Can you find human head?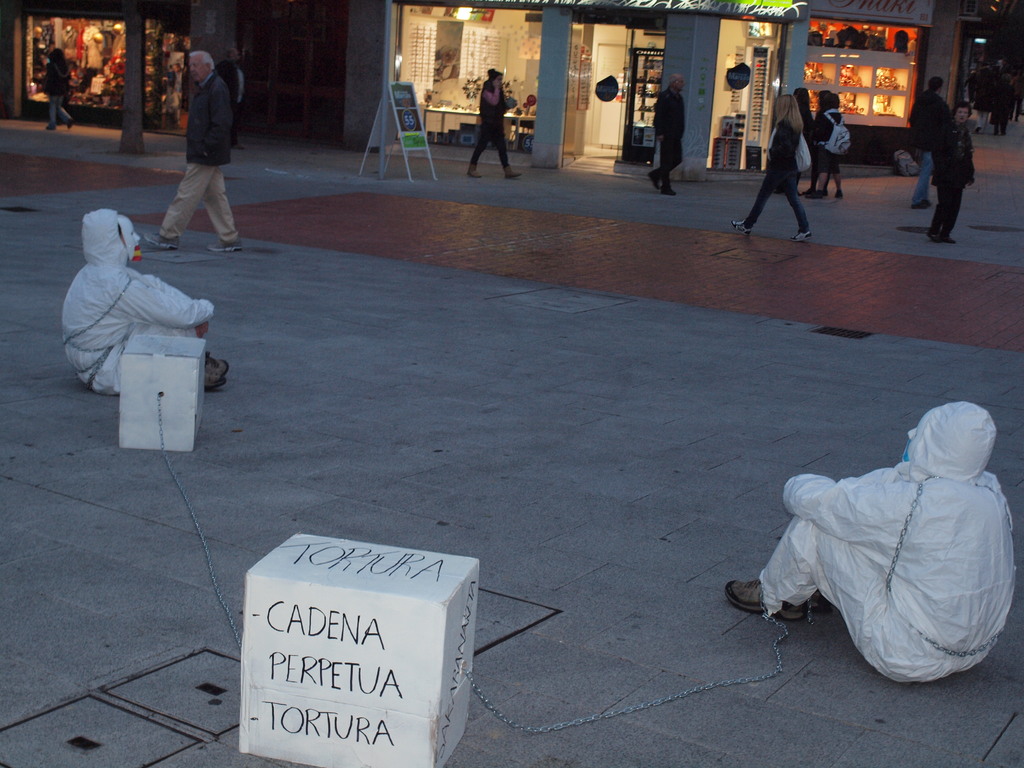
Yes, bounding box: 954/102/971/124.
